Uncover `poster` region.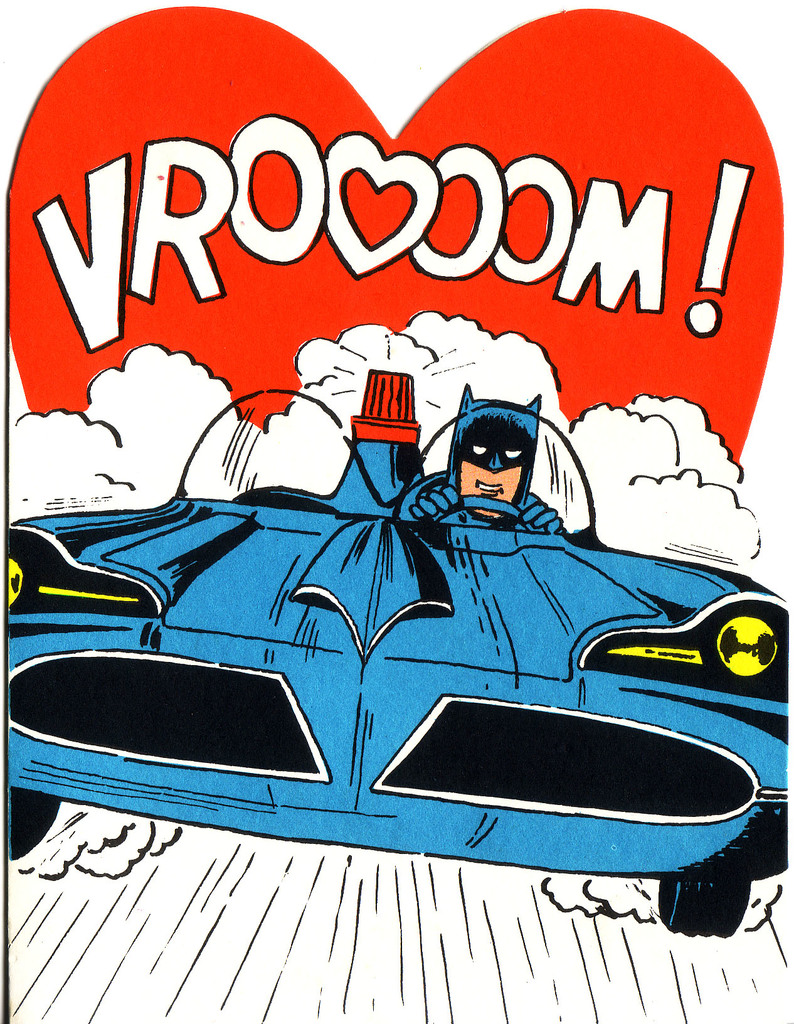
Uncovered: x1=0 y1=0 x2=793 y2=1023.
